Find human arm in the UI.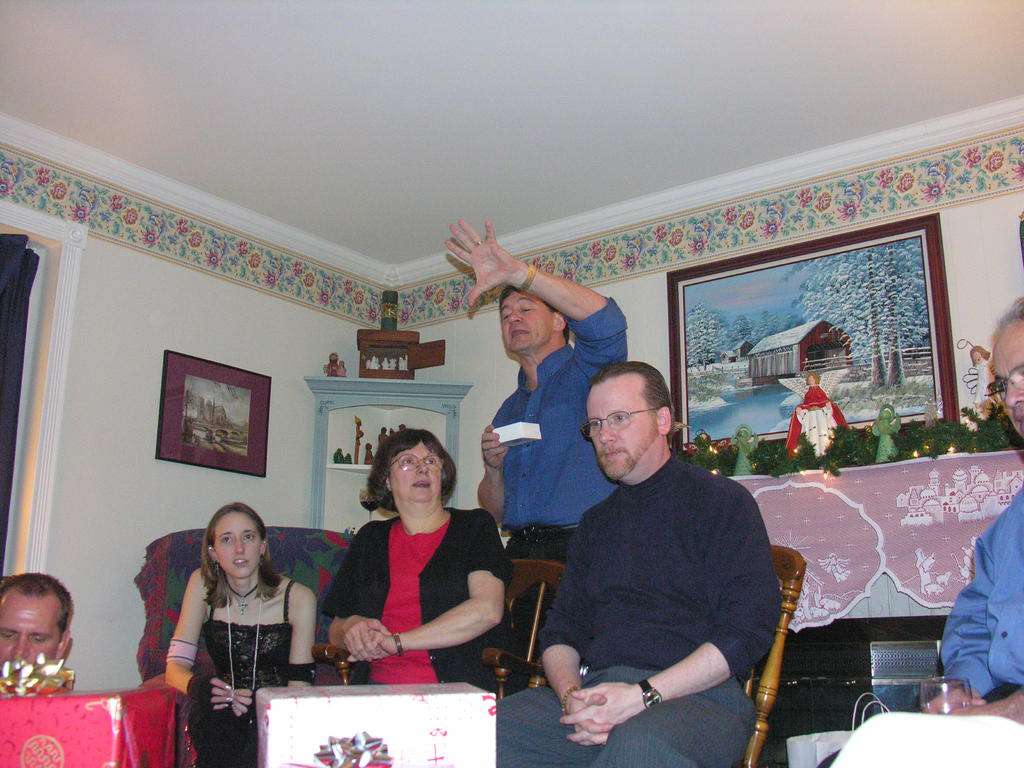
UI element at <box>345,508,511,664</box>.
